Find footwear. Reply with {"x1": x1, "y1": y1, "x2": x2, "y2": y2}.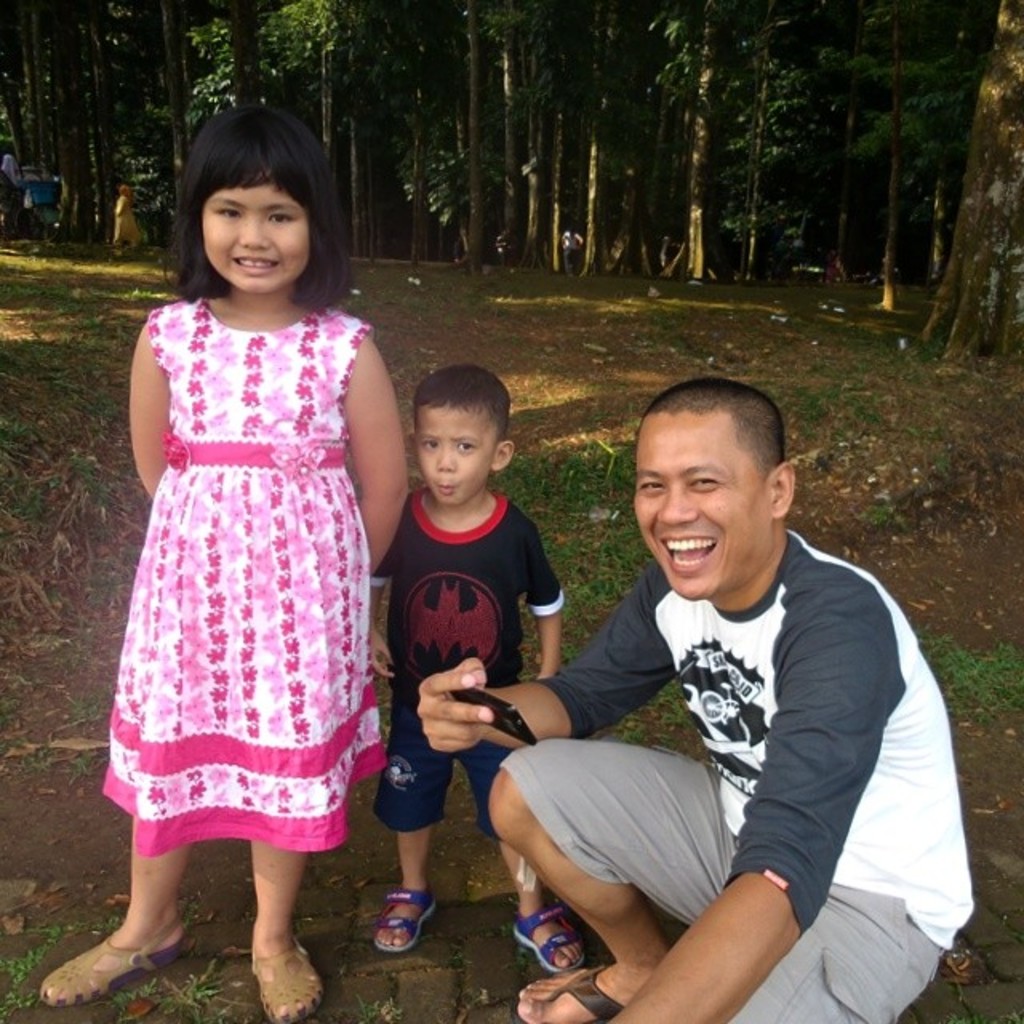
{"x1": 373, "y1": 882, "x2": 434, "y2": 954}.
